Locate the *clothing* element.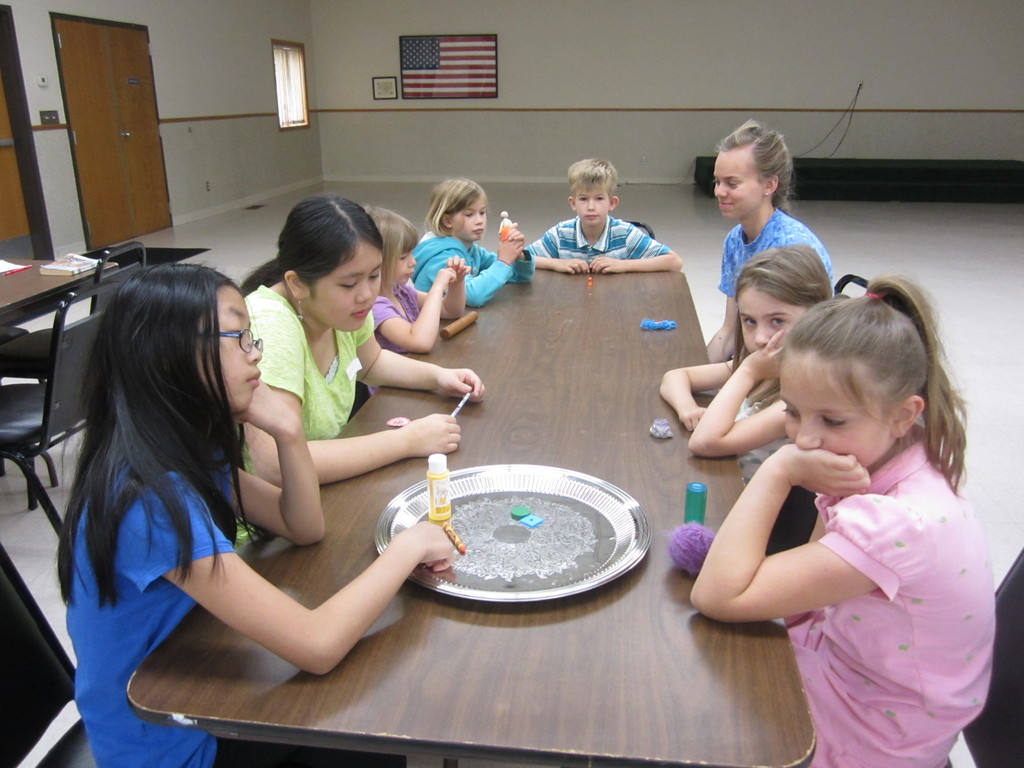
Element bbox: 520,213,673,258.
